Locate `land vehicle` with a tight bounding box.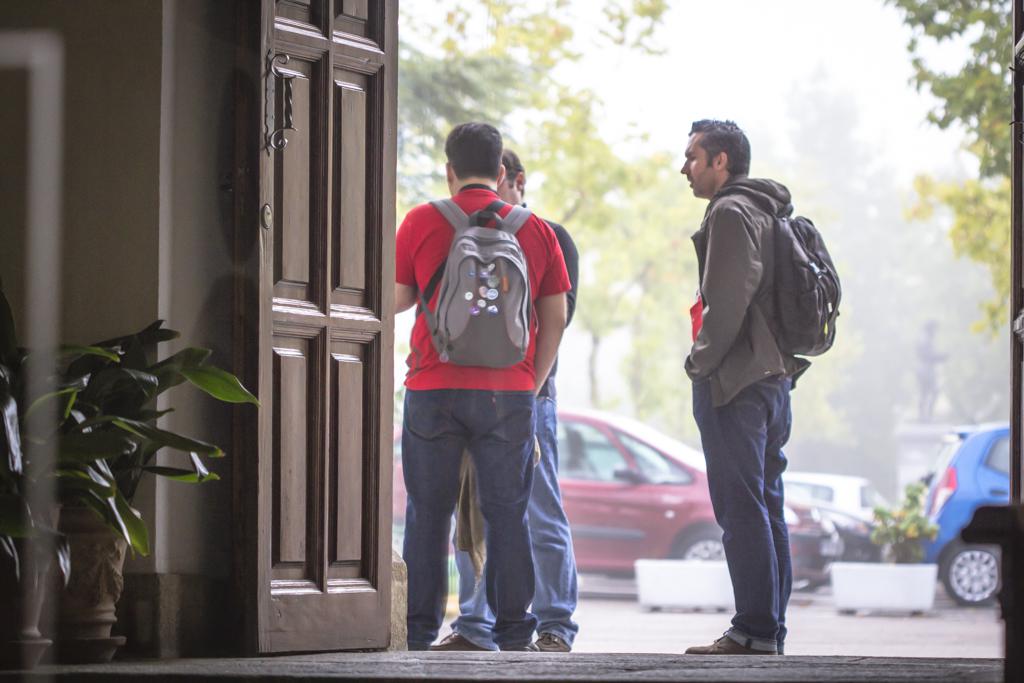
(left=779, top=466, right=880, bottom=519).
